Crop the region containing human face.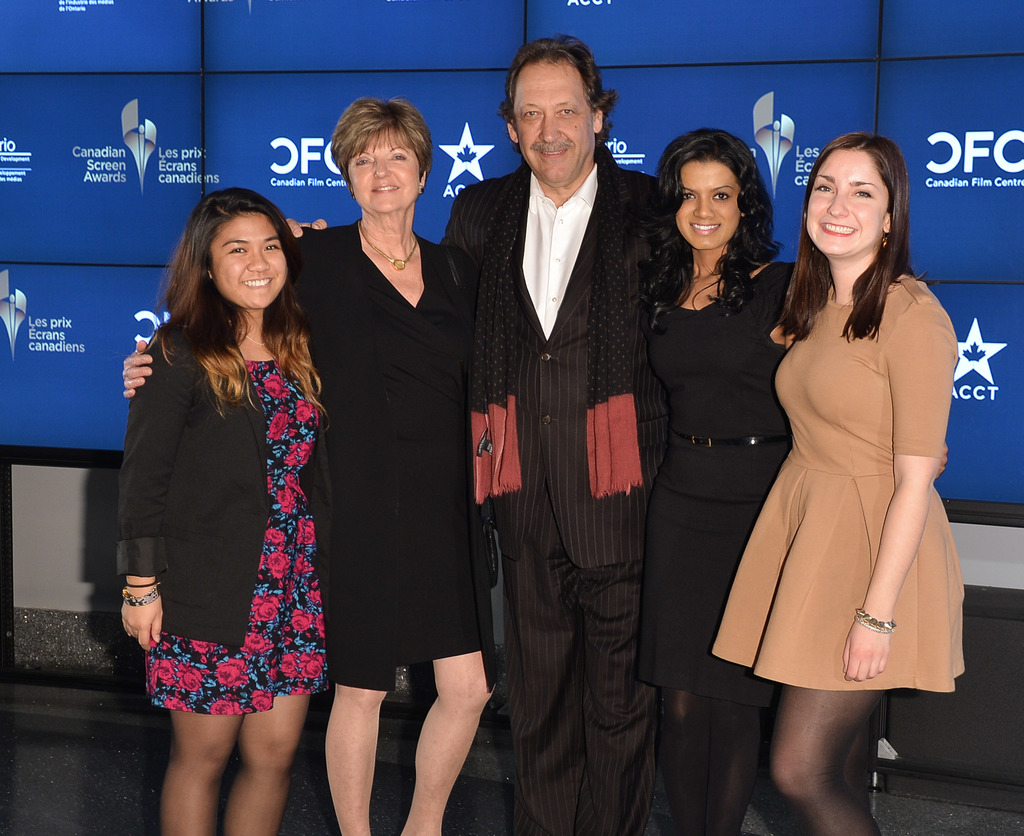
Crop region: [x1=205, y1=208, x2=287, y2=313].
